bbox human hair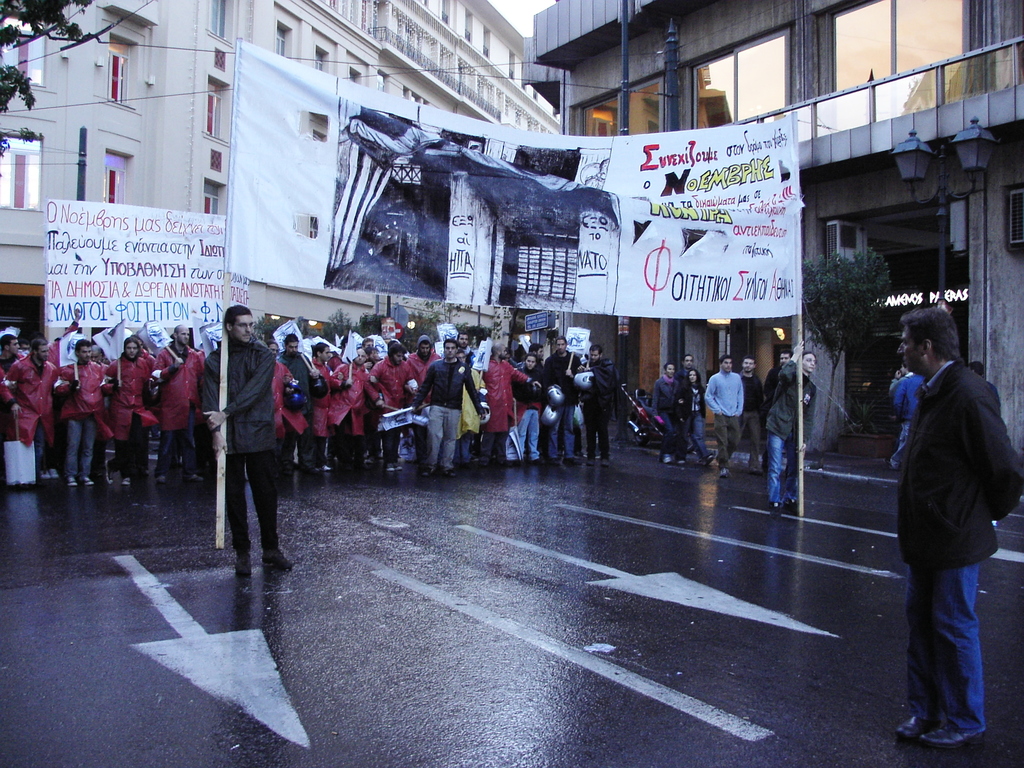
686, 367, 702, 392
